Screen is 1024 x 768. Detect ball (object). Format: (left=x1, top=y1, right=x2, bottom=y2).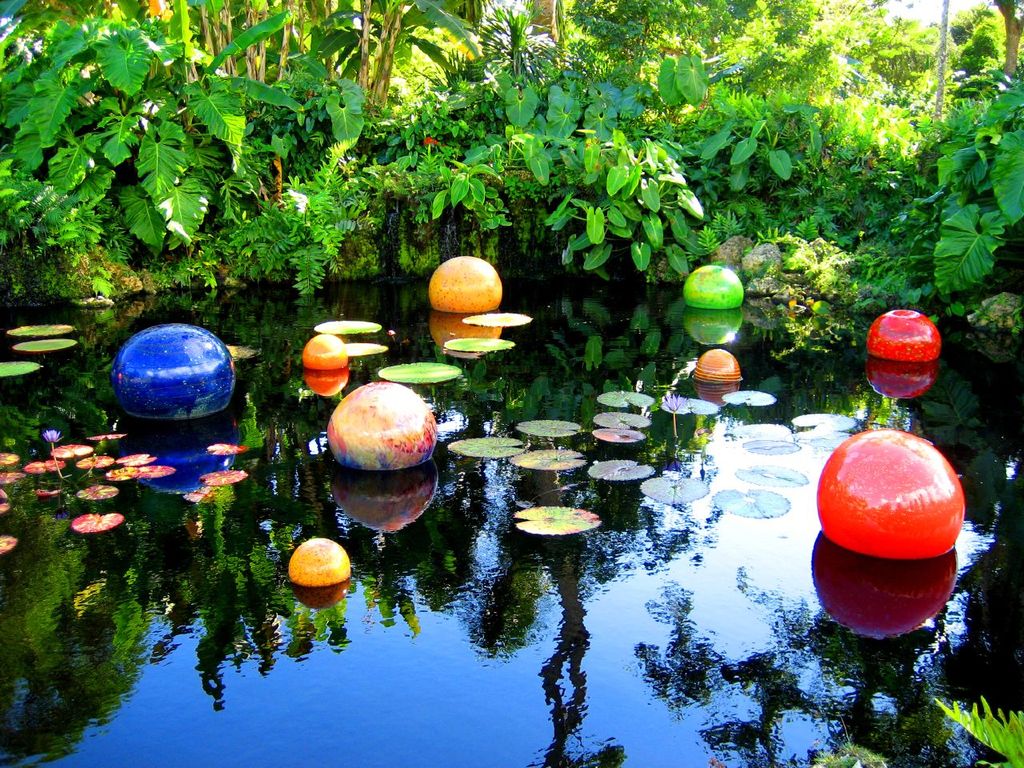
(left=300, top=334, right=350, bottom=378).
